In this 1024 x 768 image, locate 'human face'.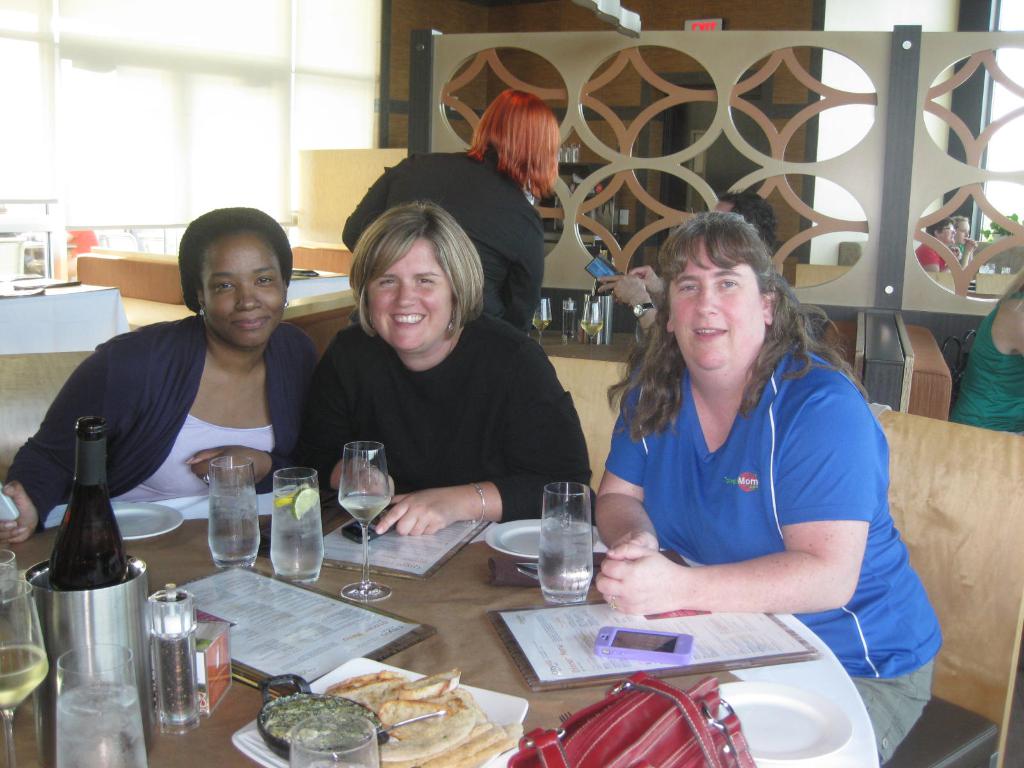
Bounding box: l=712, t=196, r=732, b=219.
